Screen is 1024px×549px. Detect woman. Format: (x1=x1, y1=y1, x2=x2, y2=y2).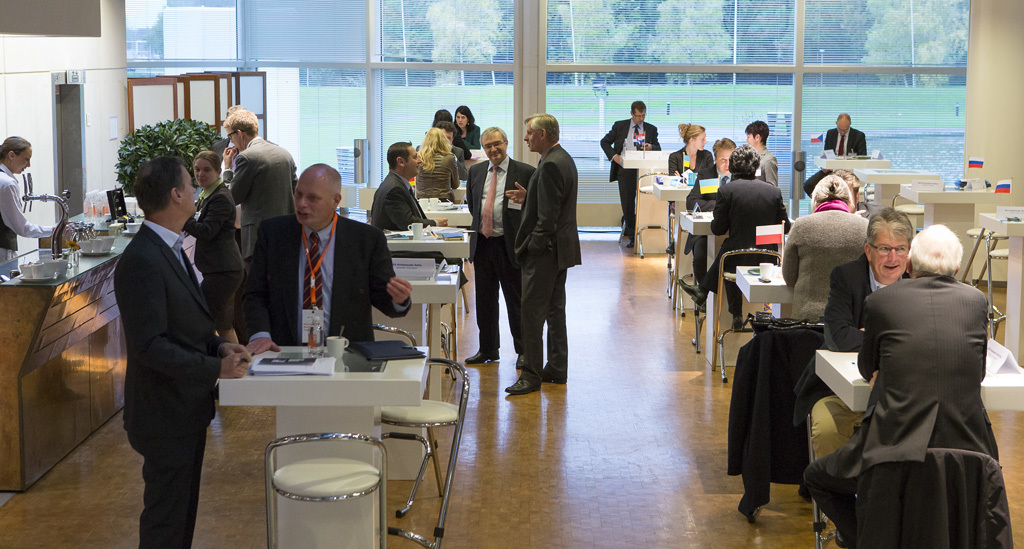
(x1=675, y1=118, x2=721, y2=188).
